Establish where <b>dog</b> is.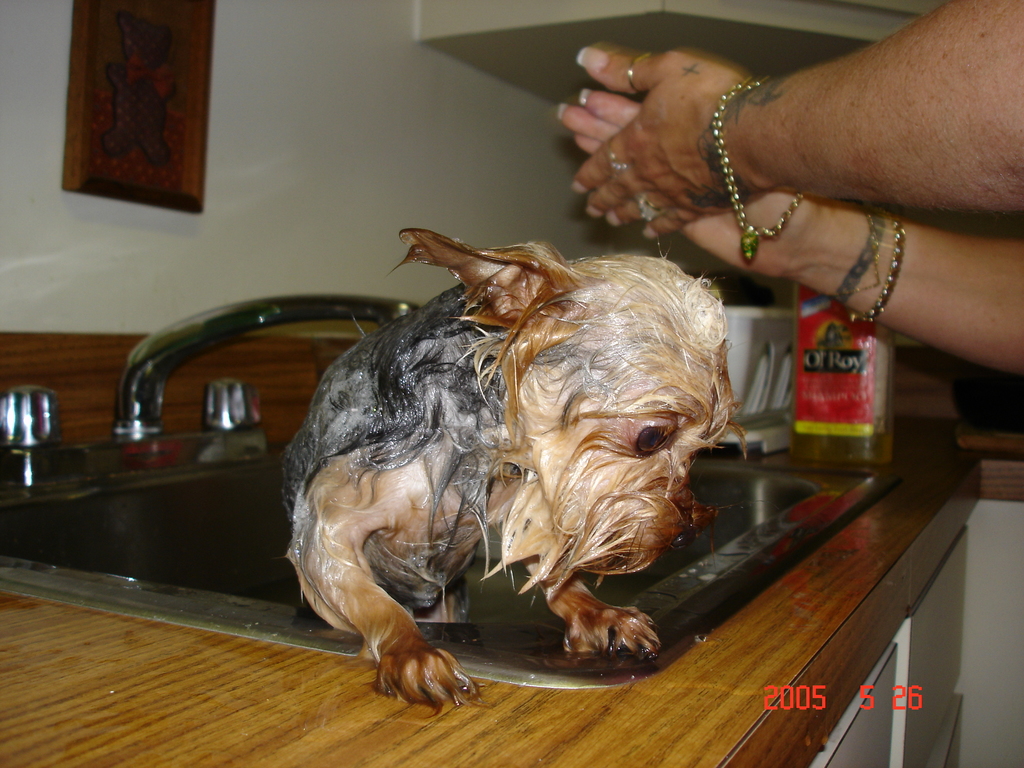
Established at BBox(280, 225, 756, 718).
